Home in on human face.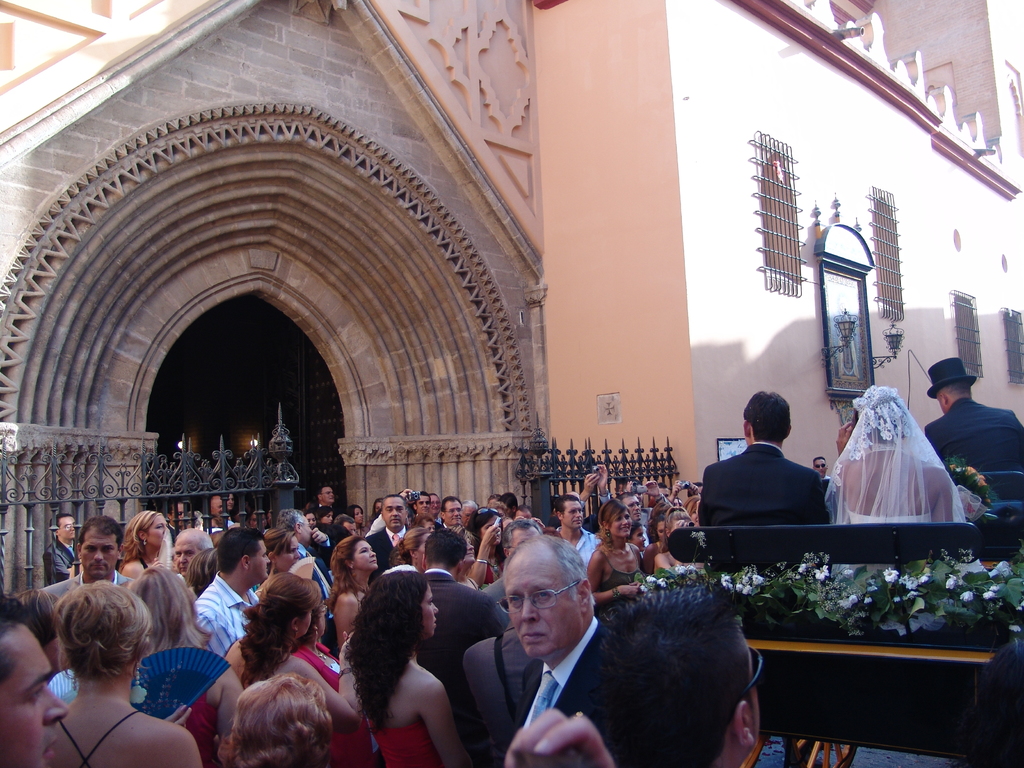
Homed in at 298, 518, 311, 547.
